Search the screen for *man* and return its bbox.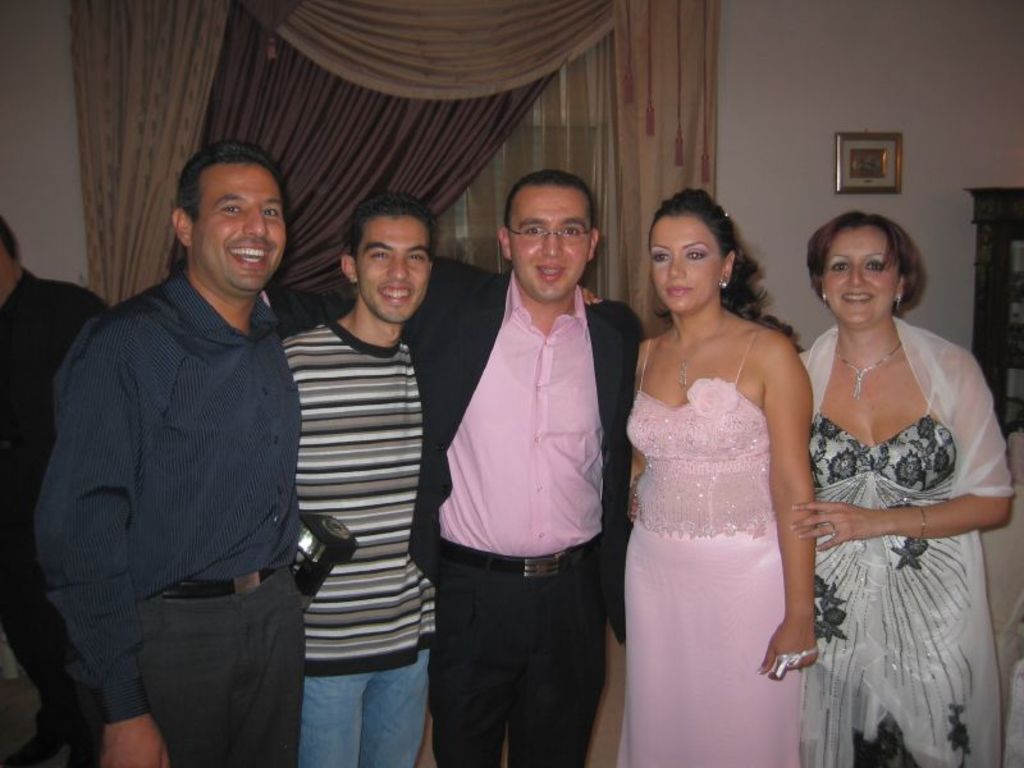
Found: l=0, t=215, r=108, b=767.
